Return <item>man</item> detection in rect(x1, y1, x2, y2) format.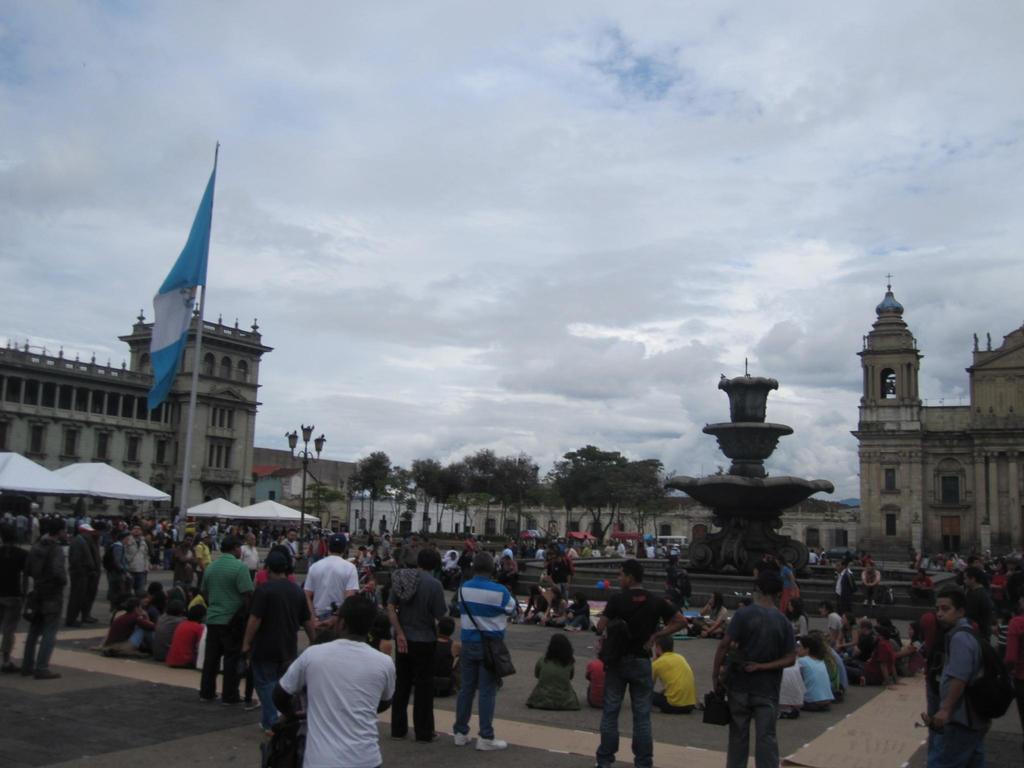
rect(497, 556, 516, 593).
